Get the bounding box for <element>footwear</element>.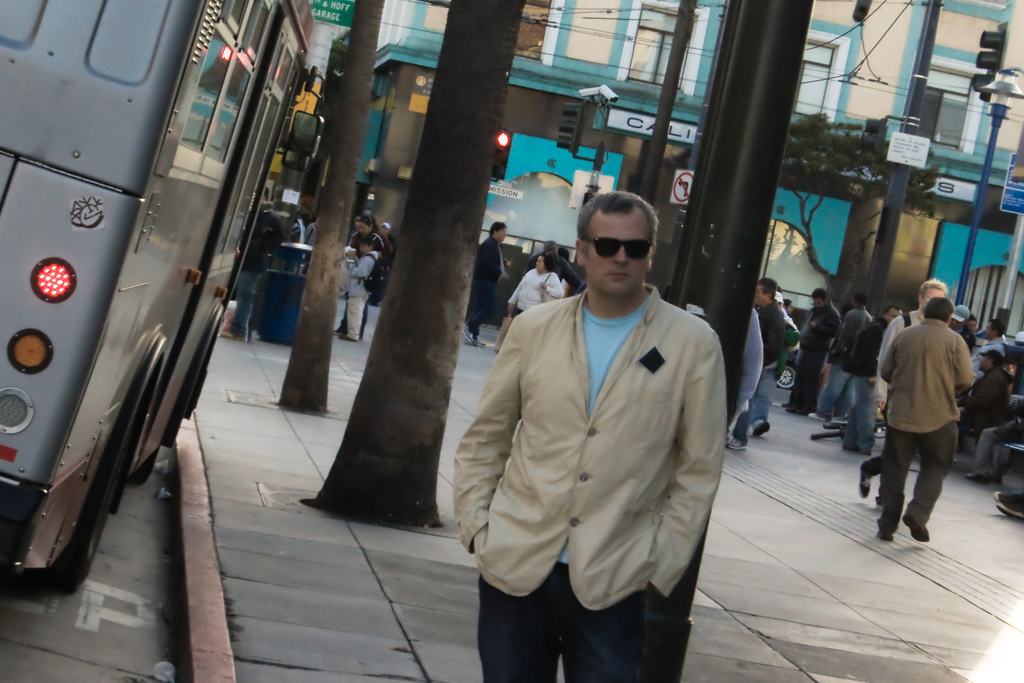
[left=333, top=329, right=348, bottom=336].
